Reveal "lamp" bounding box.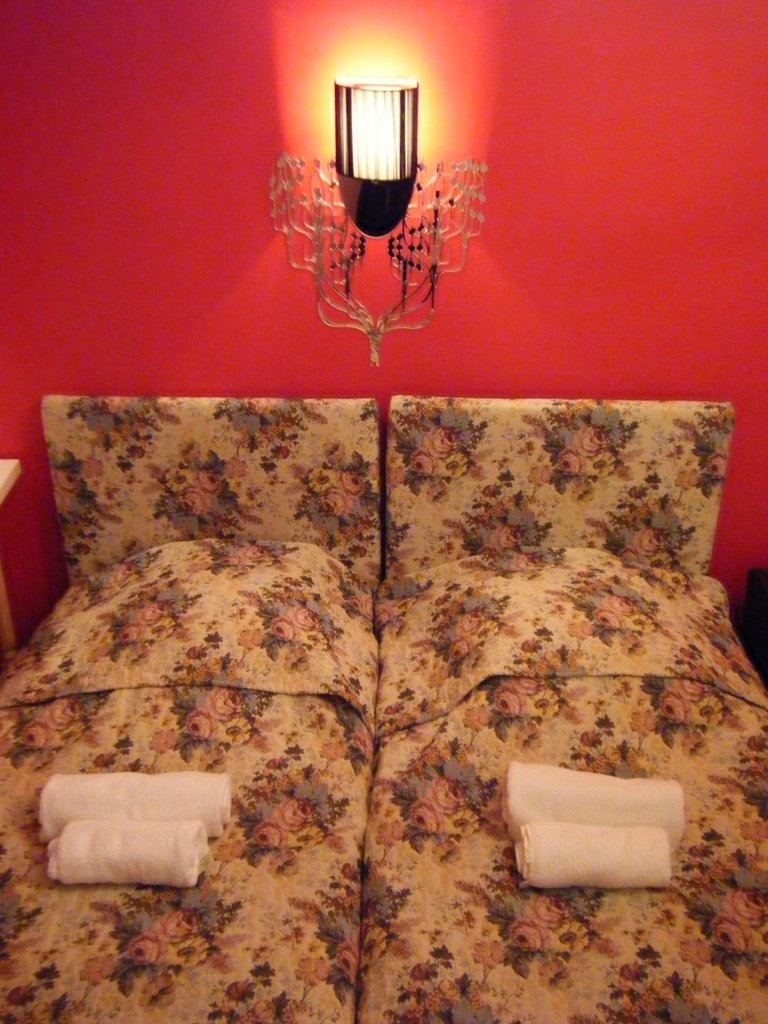
Revealed: rect(270, 56, 490, 403).
